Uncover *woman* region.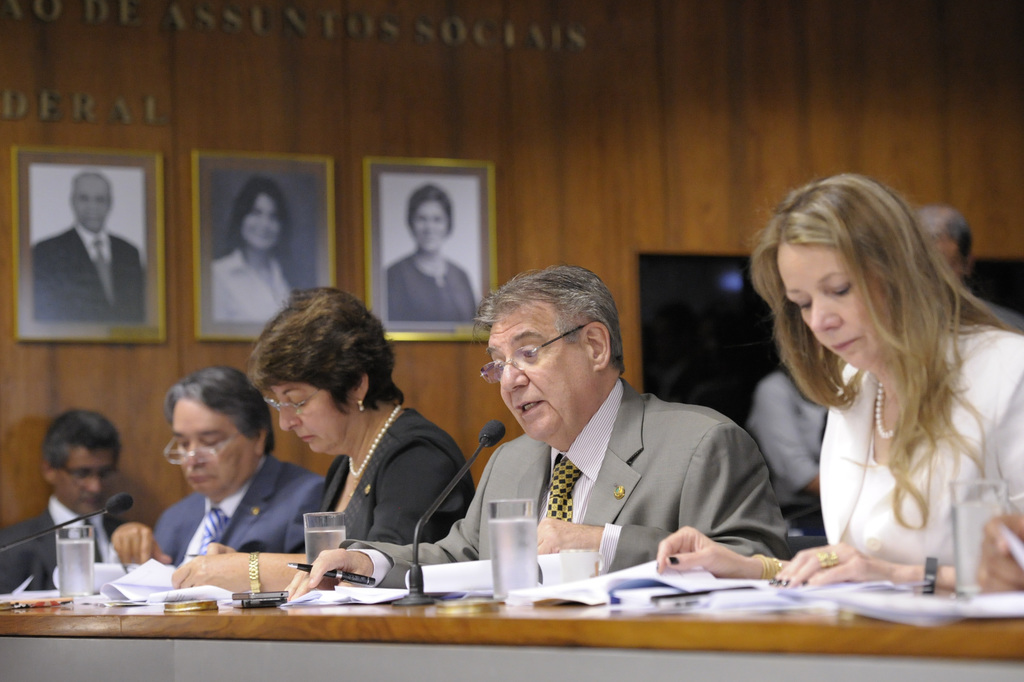
Uncovered: Rect(204, 174, 308, 317).
